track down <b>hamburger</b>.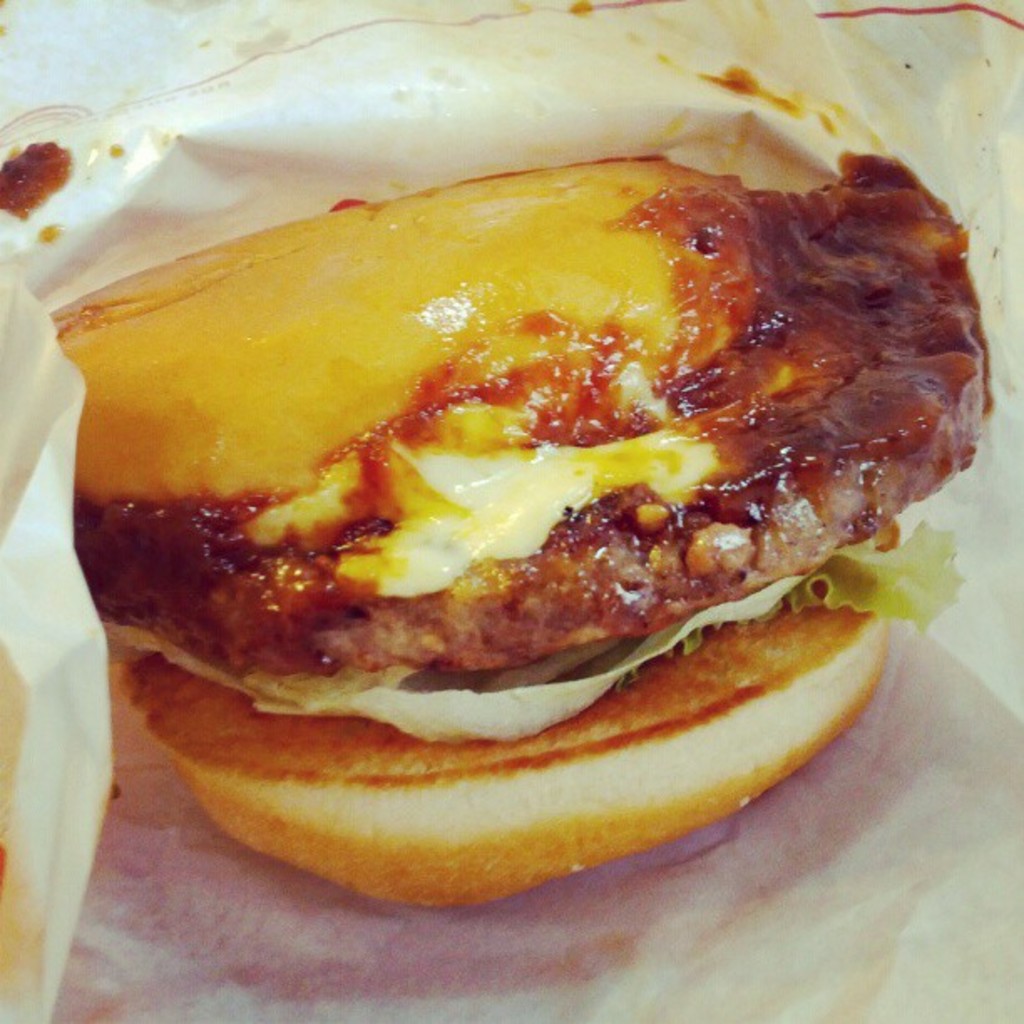
Tracked to {"left": 52, "top": 156, "right": 989, "bottom": 907}.
